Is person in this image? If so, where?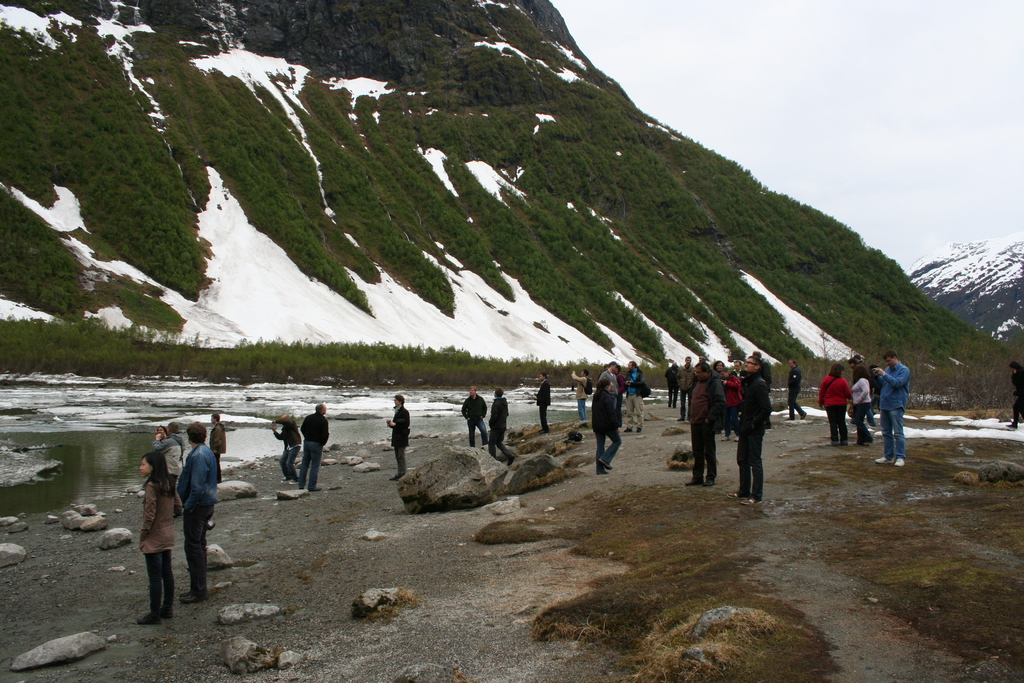
Yes, at (817, 359, 850, 447).
